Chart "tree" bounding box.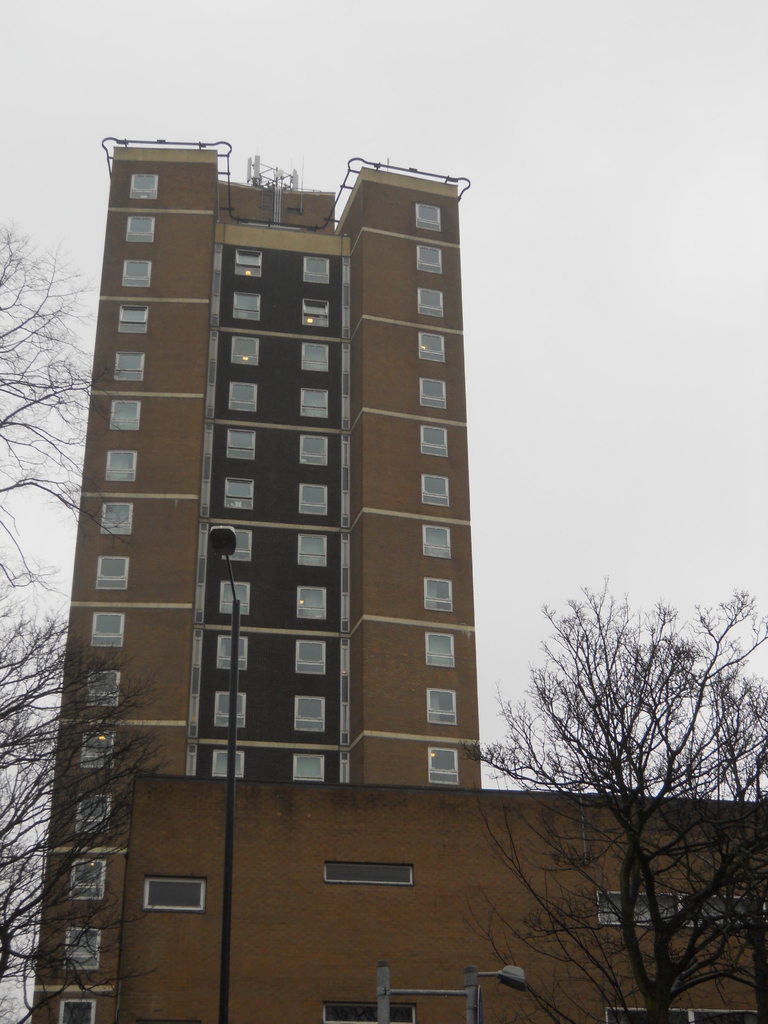
Charted: (0,600,172,1023).
